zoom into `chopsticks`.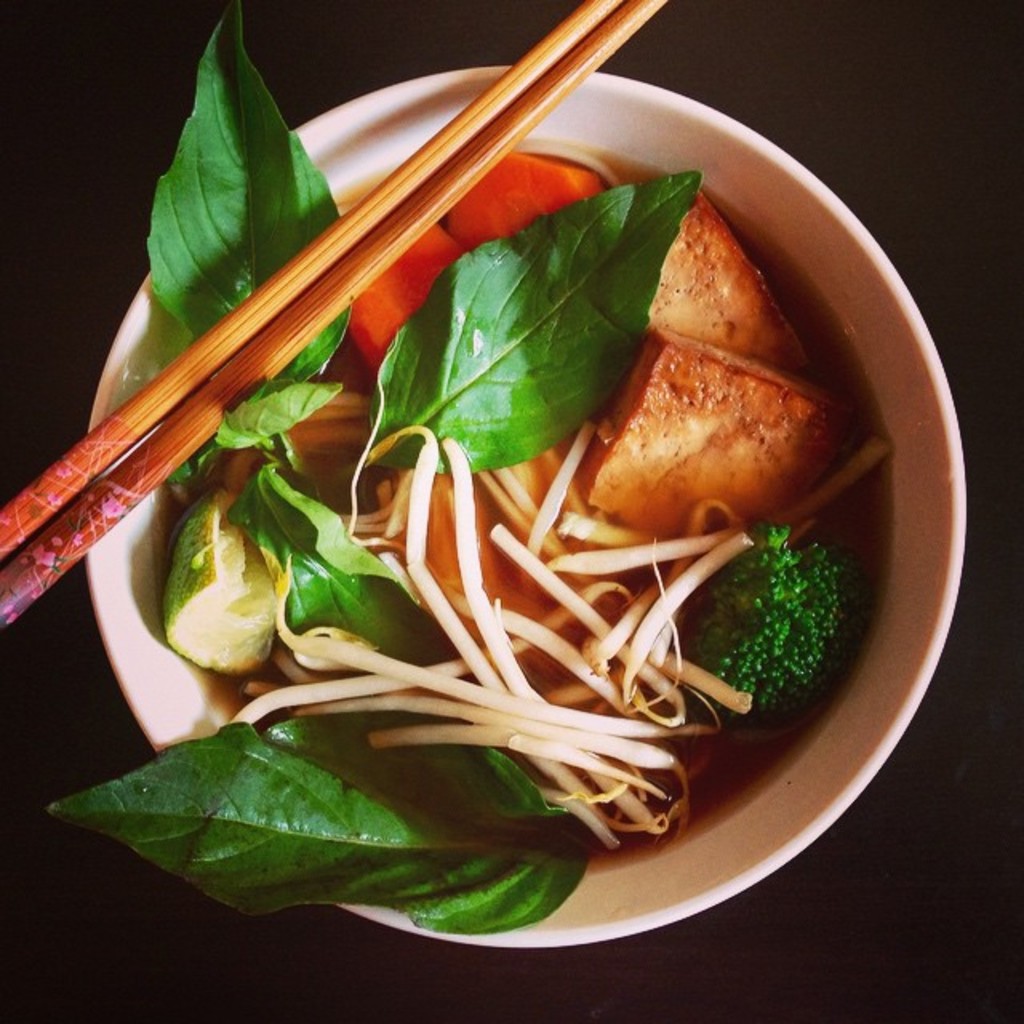
Zoom target: select_region(0, 0, 664, 624).
